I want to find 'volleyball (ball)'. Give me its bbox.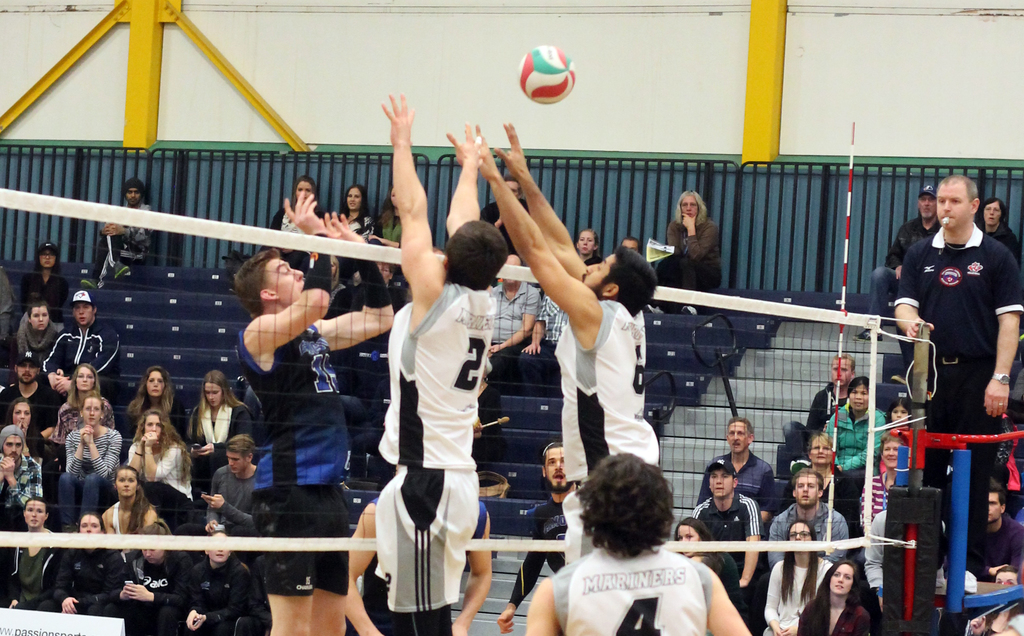
bbox=[516, 47, 575, 106].
